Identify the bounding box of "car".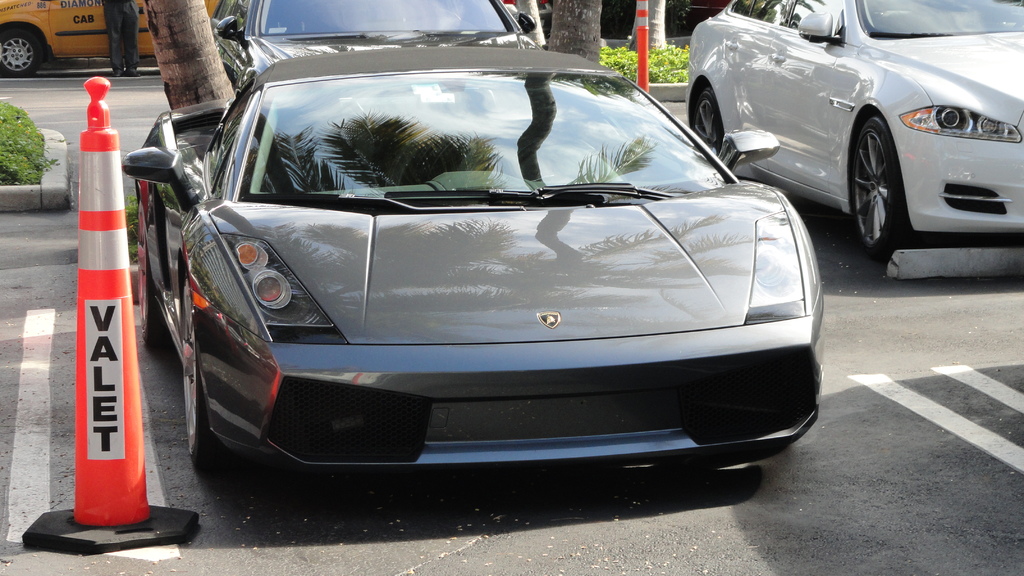
select_region(209, 0, 543, 96).
